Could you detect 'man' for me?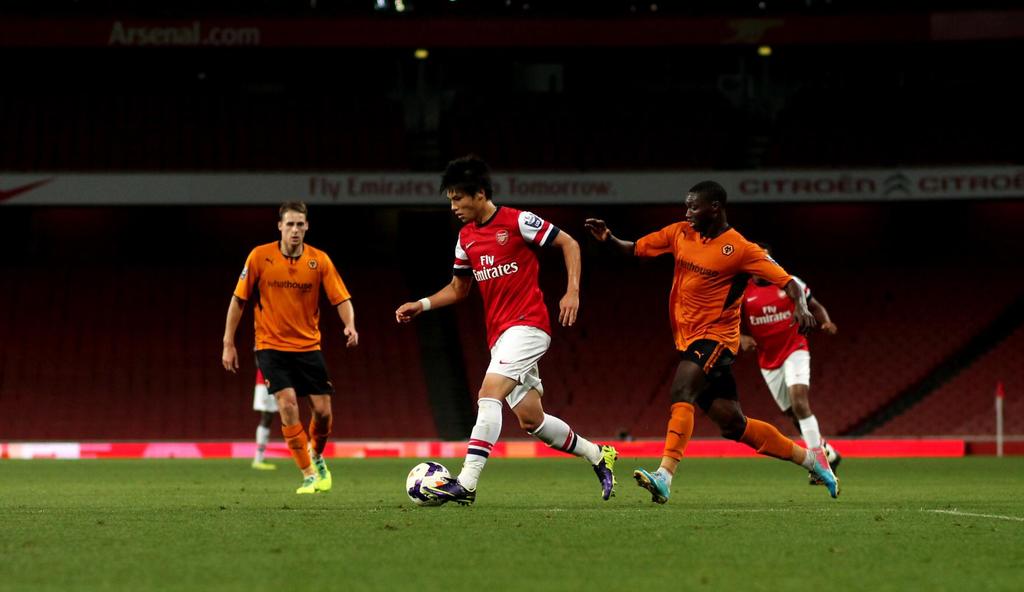
Detection result: bbox=[392, 155, 620, 509].
